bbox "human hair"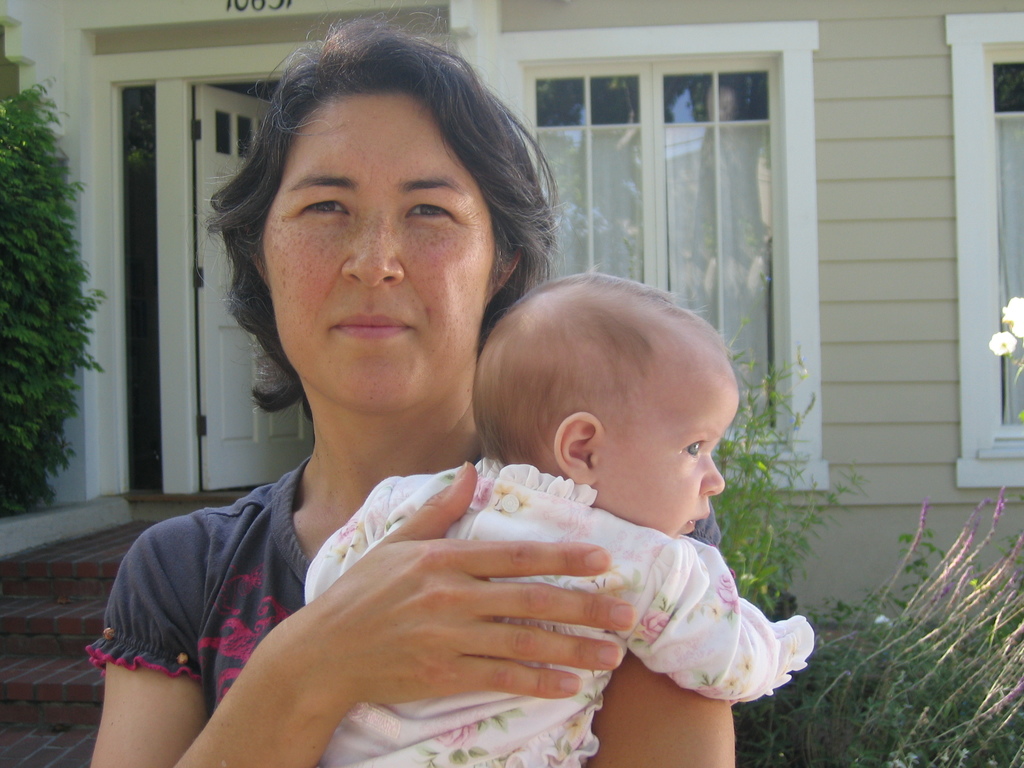
x1=202, y1=42, x2=549, y2=406
